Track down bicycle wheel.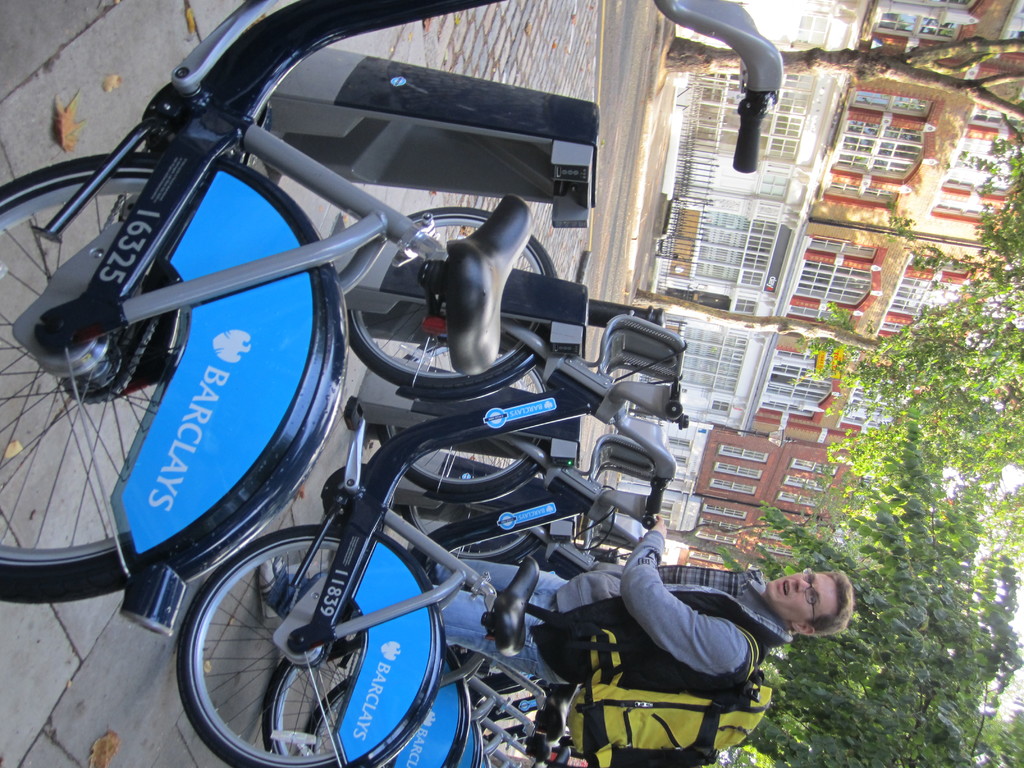
Tracked to (241, 626, 462, 761).
